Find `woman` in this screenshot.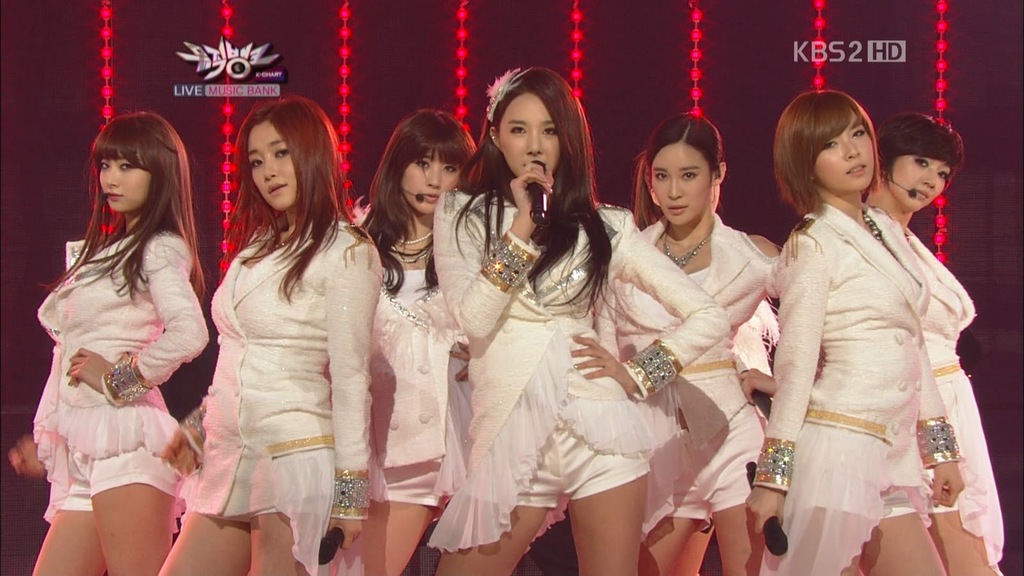
The bounding box for `woman` is region(428, 63, 725, 575).
